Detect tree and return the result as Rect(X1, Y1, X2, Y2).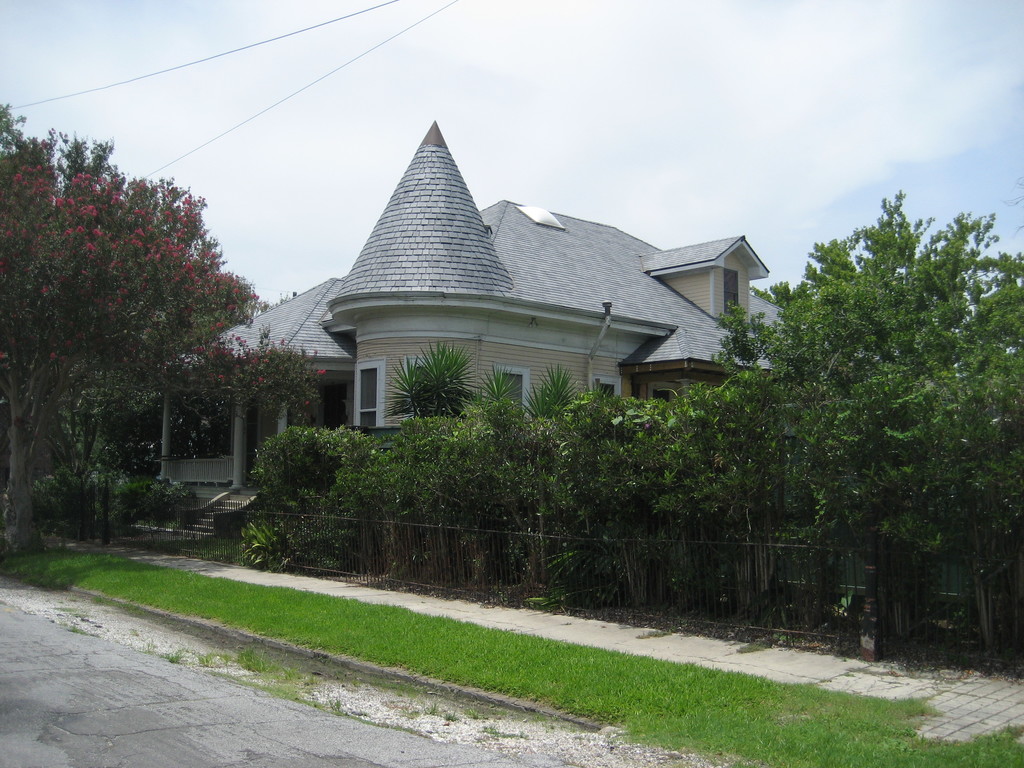
Rect(717, 184, 1023, 415).
